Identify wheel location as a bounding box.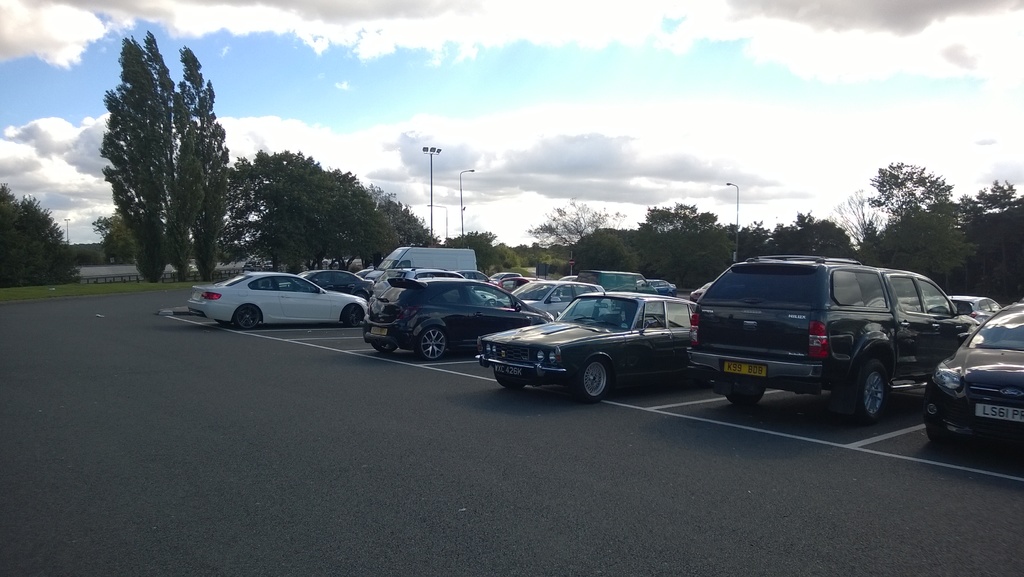
locate(419, 329, 446, 363).
